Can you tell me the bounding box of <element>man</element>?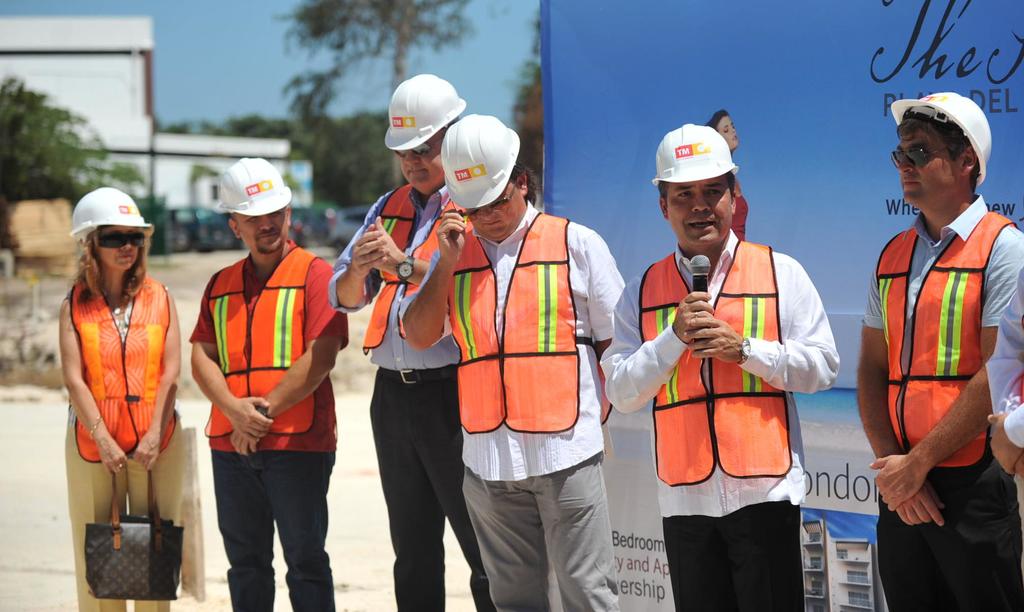
397:112:627:610.
